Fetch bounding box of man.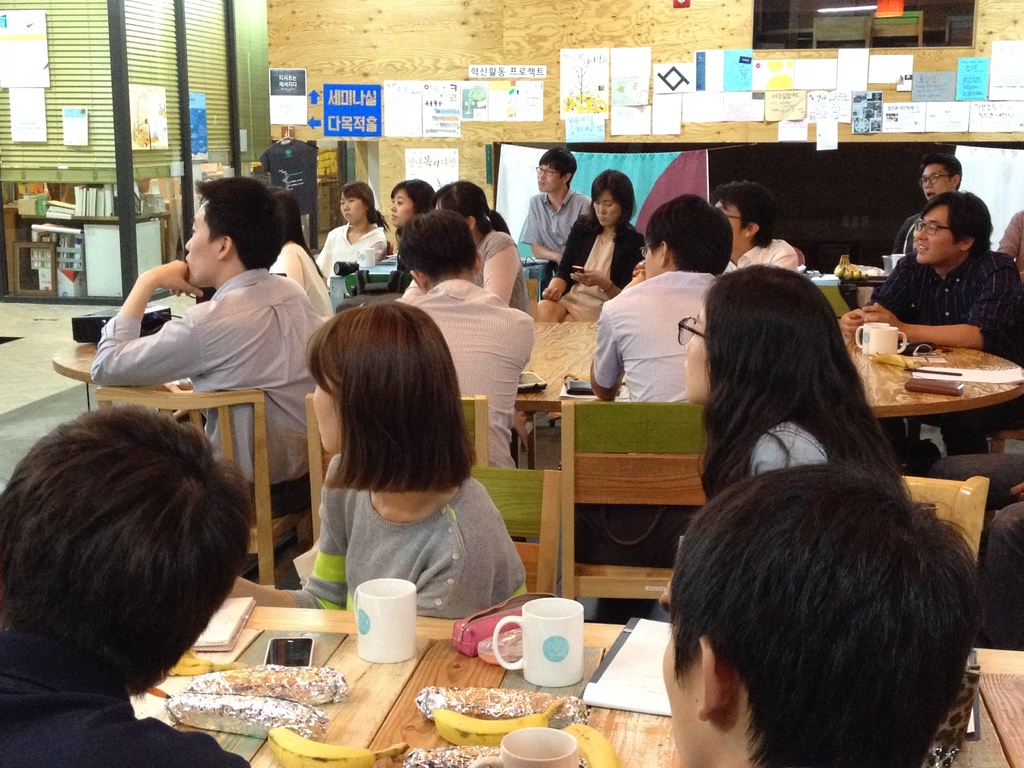
Bbox: crop(118, 160, 365, 544).
